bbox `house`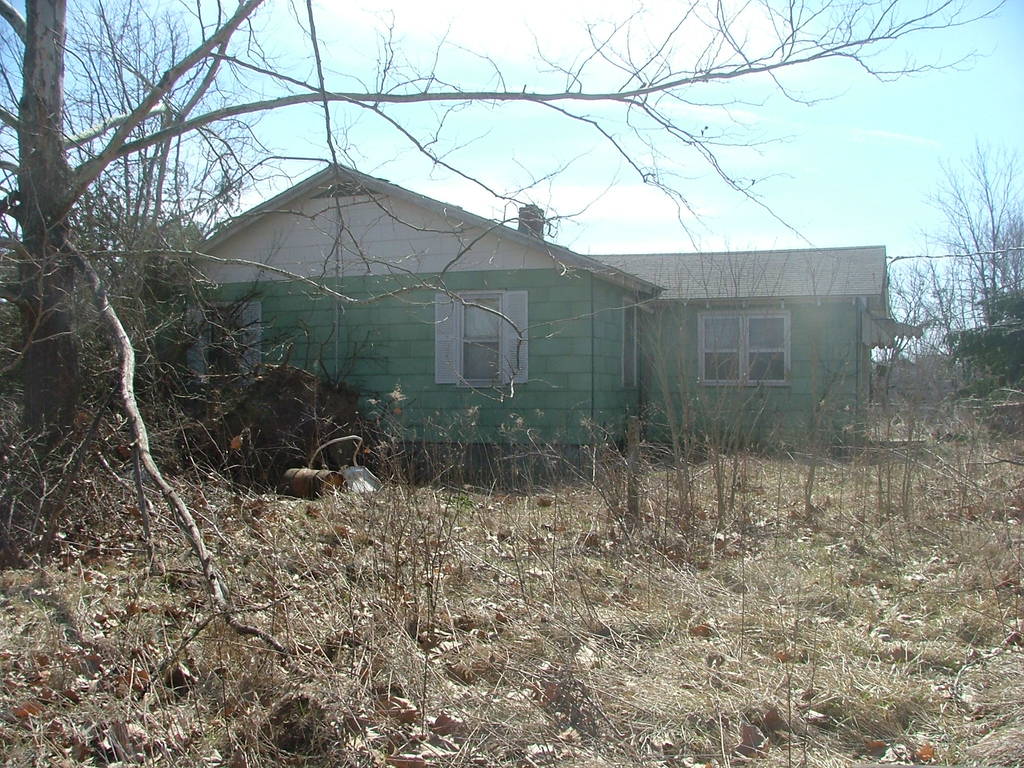
[535, 211, 895, 468]
